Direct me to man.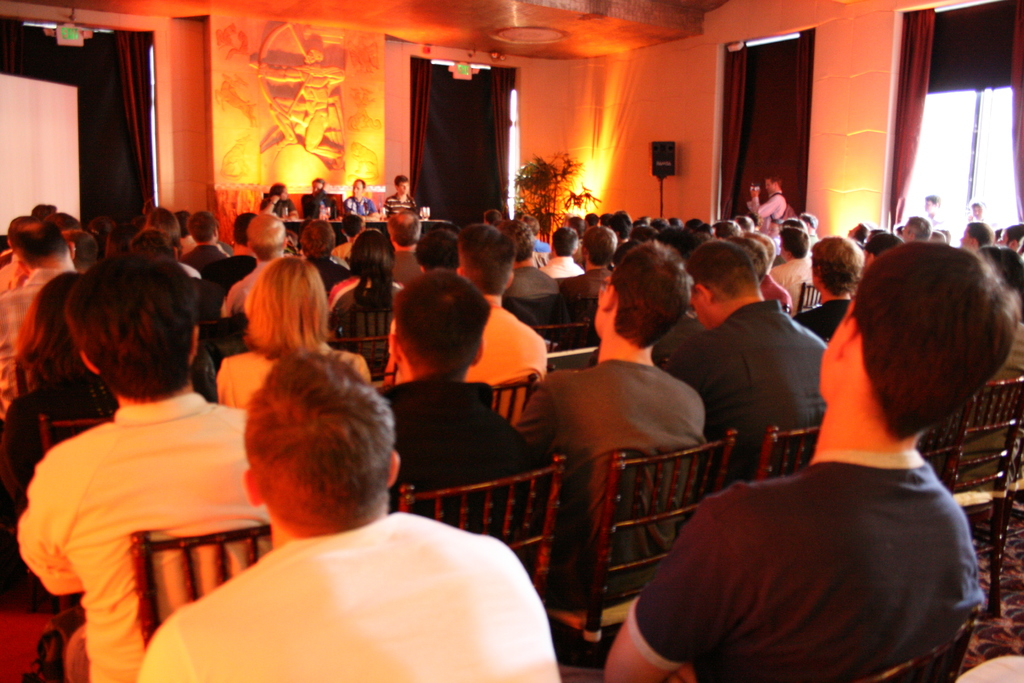
Direction: Rect(560, 226, 616, 299).
